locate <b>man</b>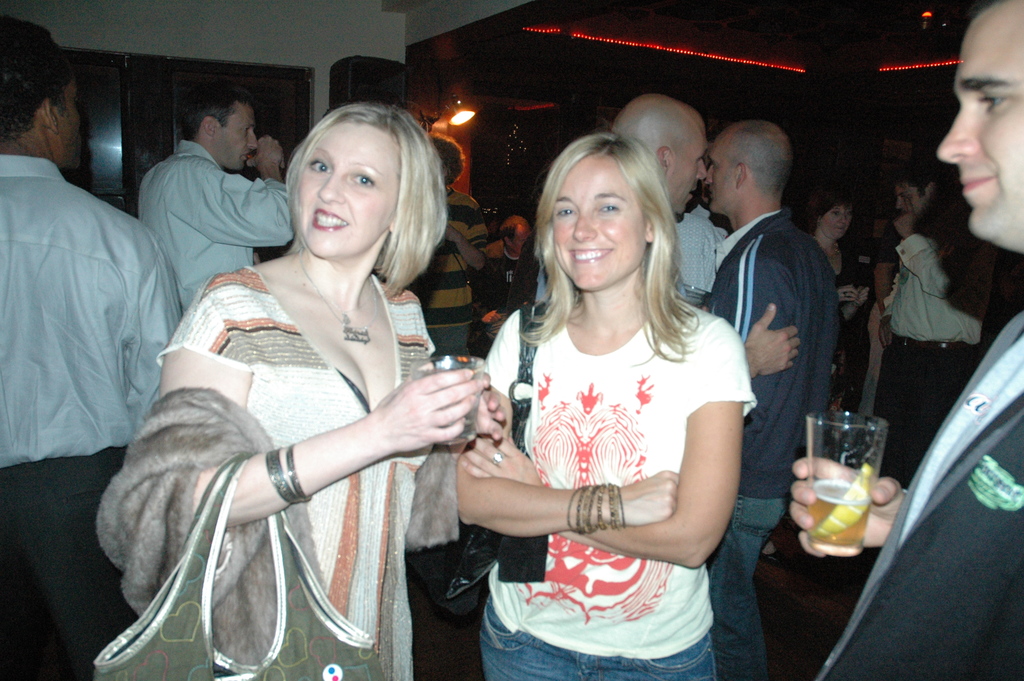
876,163,982,487
